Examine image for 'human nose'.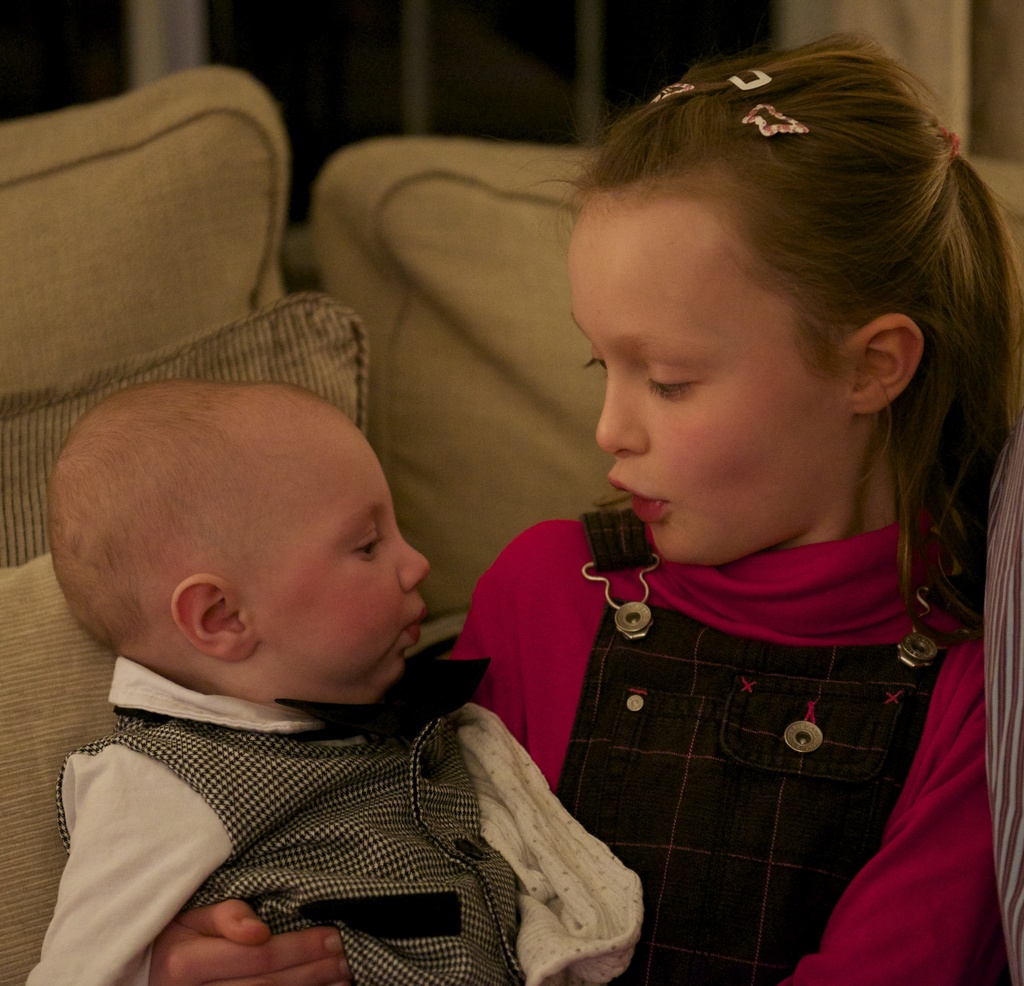
Examination result: bbox(398, 539, 427, 597).
